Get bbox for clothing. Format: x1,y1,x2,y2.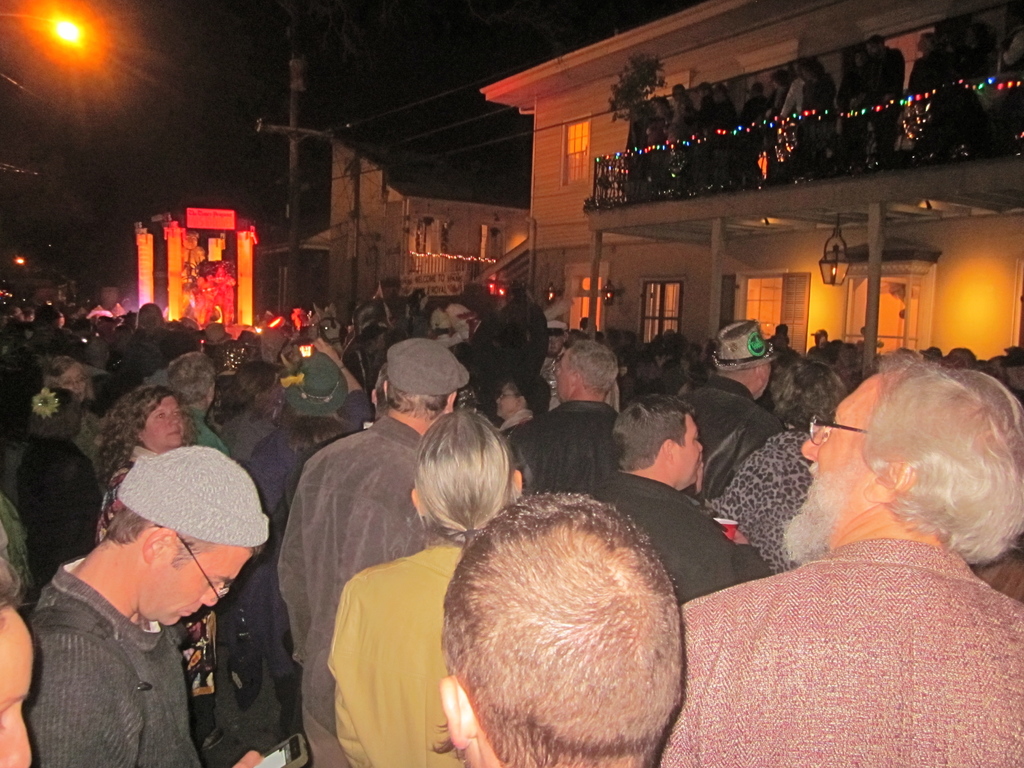
253,394,372,527.
